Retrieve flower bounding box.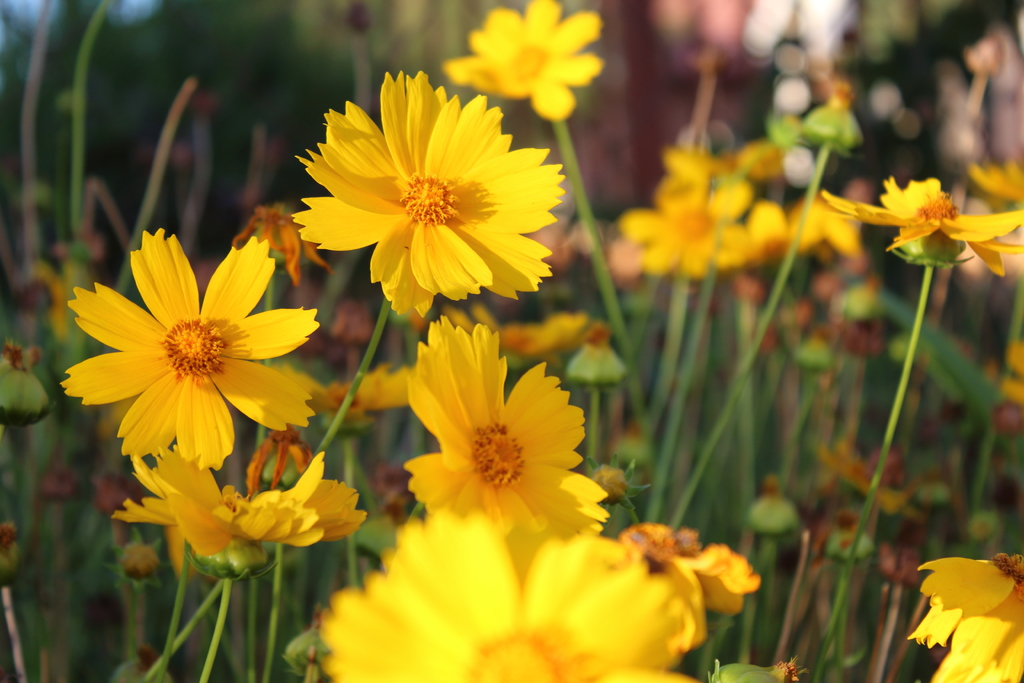
Bounding box: [621, 183, 754, 279].
